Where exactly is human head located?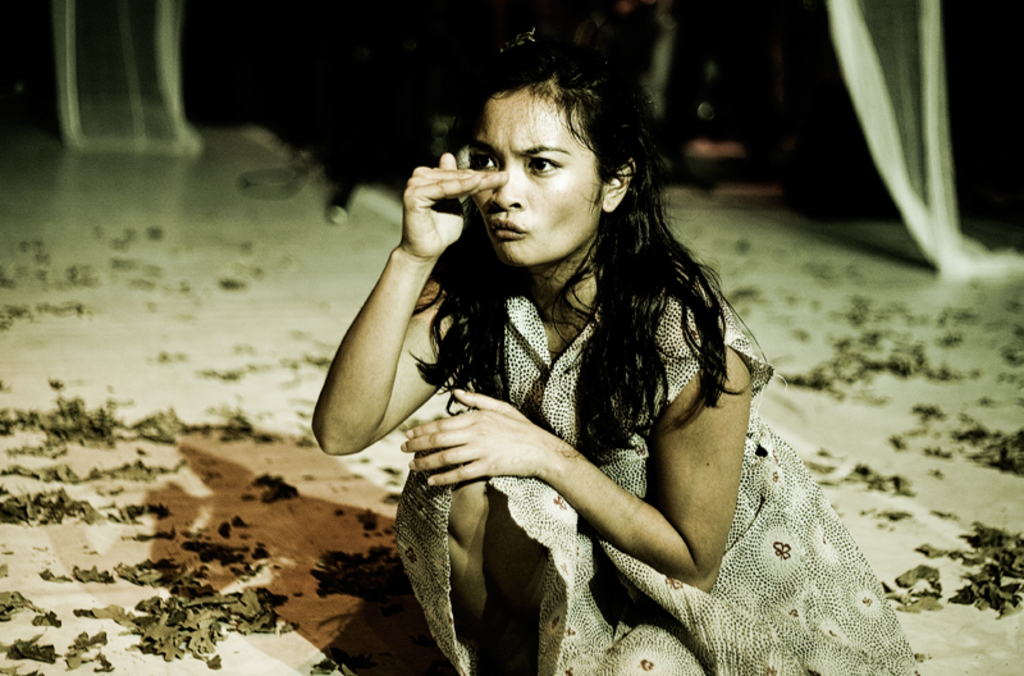
Its bounding box is bbox(447, 58, 632, 257).
